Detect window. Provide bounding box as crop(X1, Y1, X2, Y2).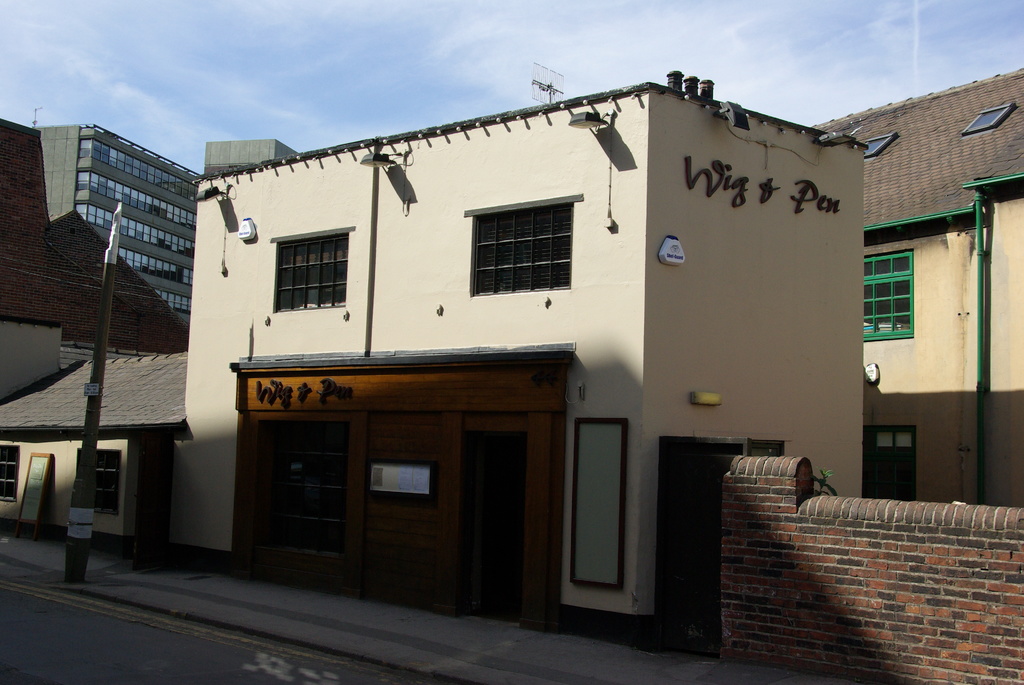
crop(865, 421, 918, 505).
